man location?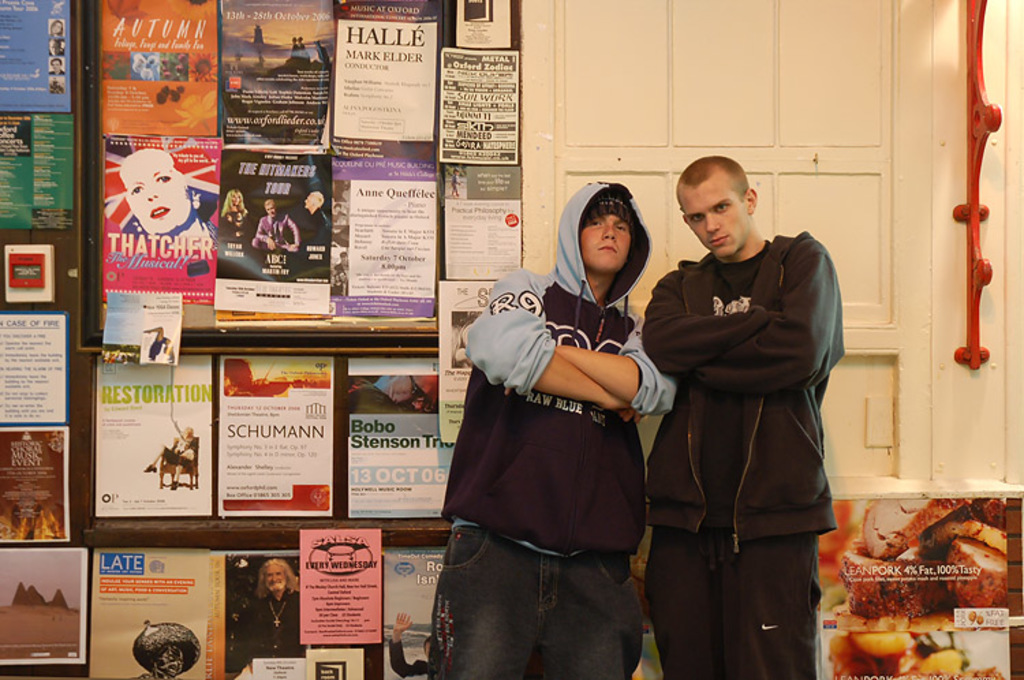
(422,175,679,679)
